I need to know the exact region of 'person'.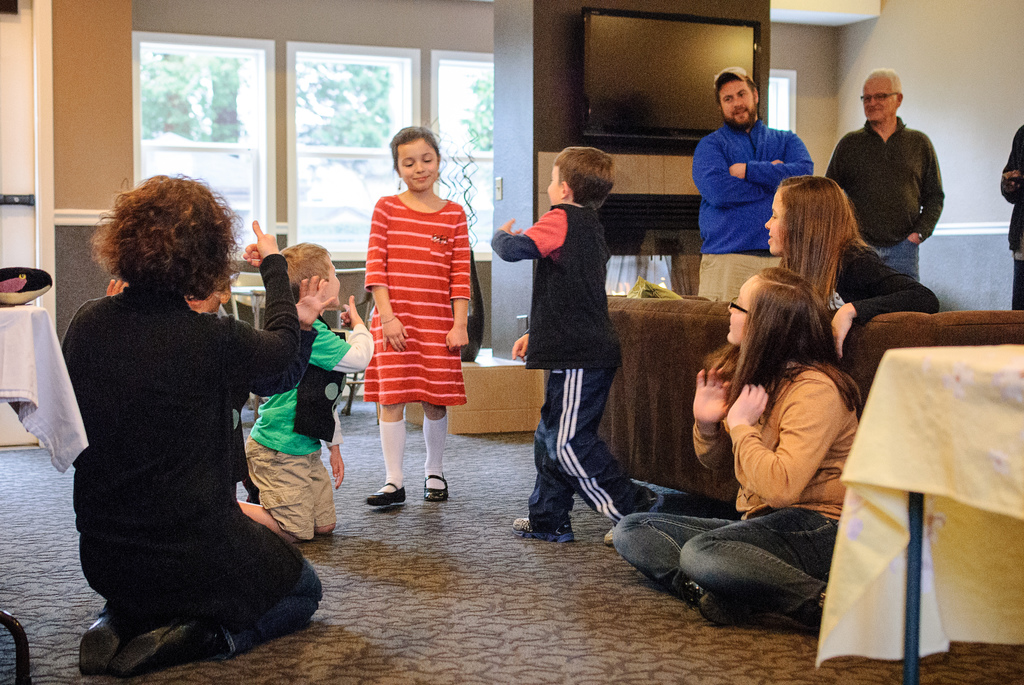
Region: [610,266,859,626].
